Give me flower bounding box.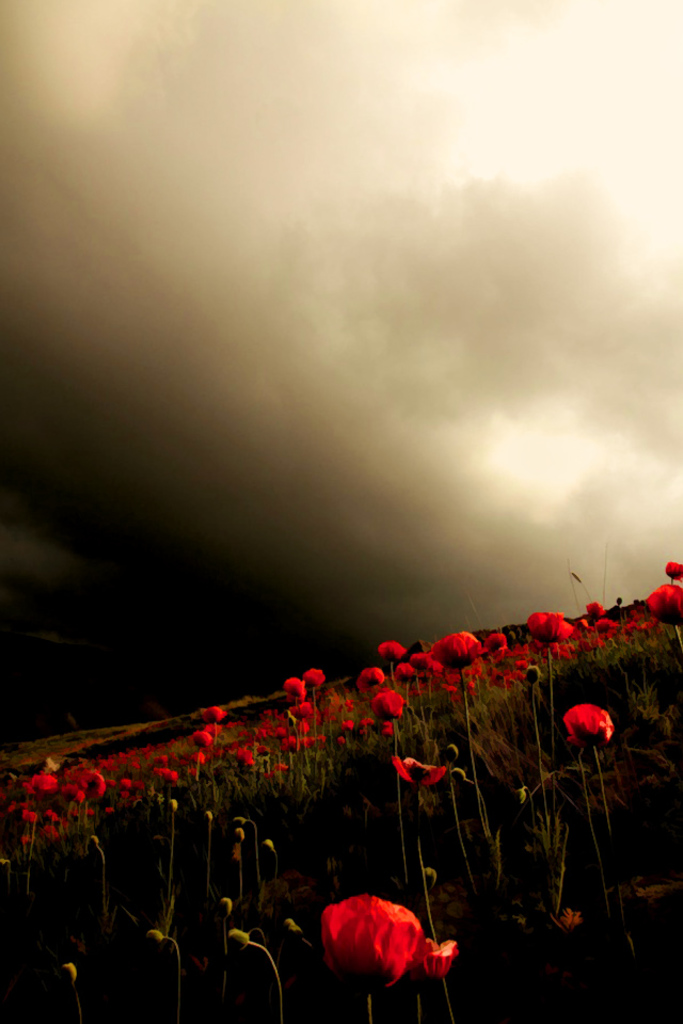
(left=314, top=897, right=449, bottom=1002).
